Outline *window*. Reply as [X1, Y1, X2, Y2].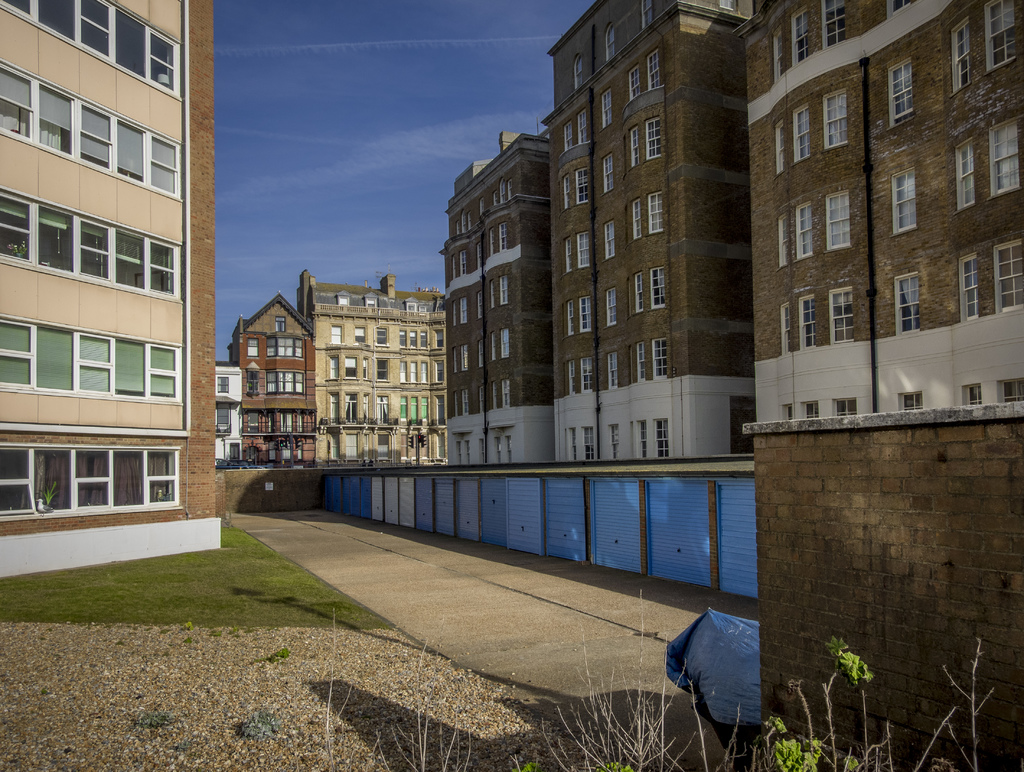
[572, 430, 575, 459].
